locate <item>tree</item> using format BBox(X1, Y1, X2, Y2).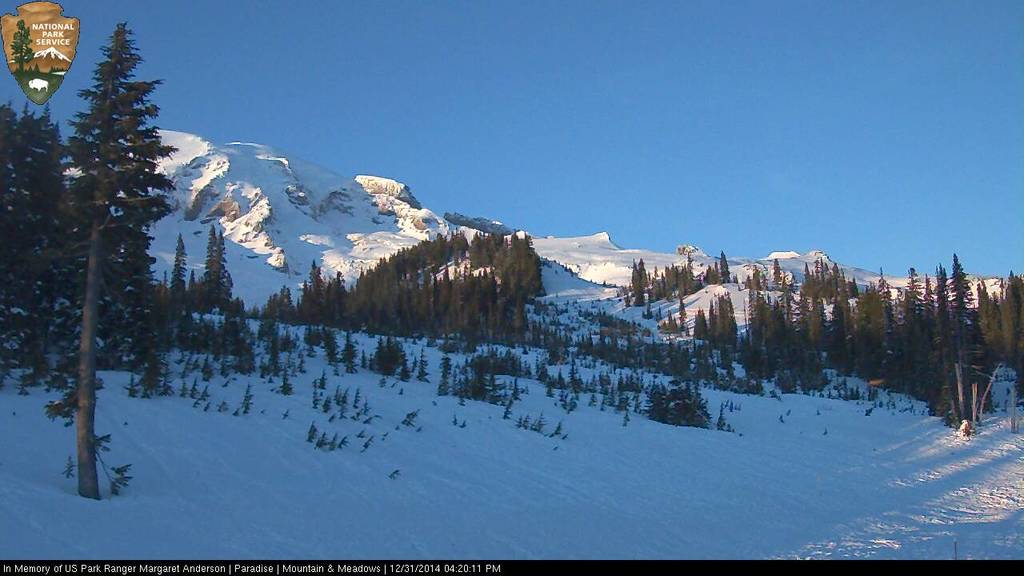
BBox(902, 262, 924, 431).
